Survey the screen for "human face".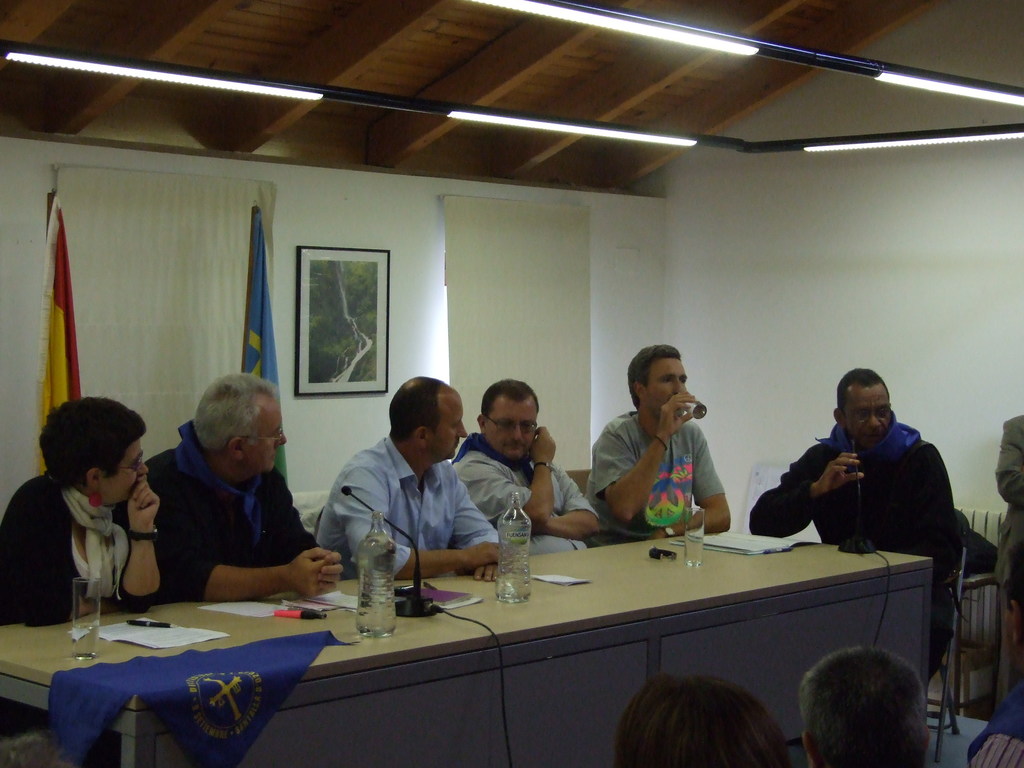
Survey found: Rect(102, 431, 150, 509).
